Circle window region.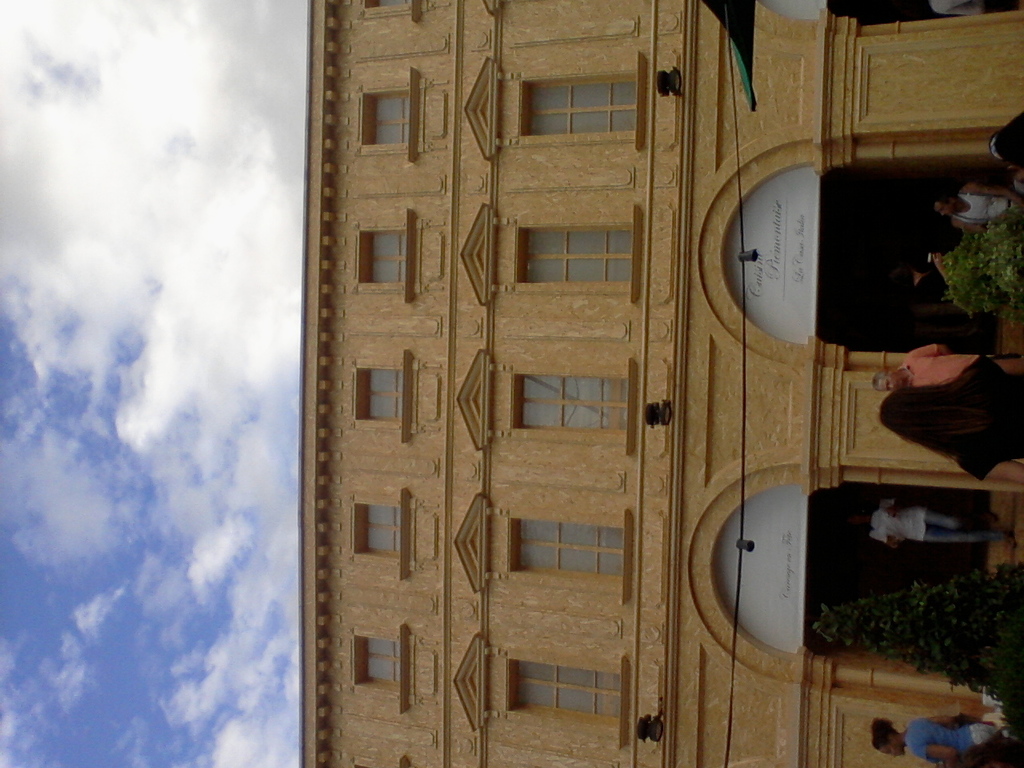
Region: locate(511, 510, 626, 598).
